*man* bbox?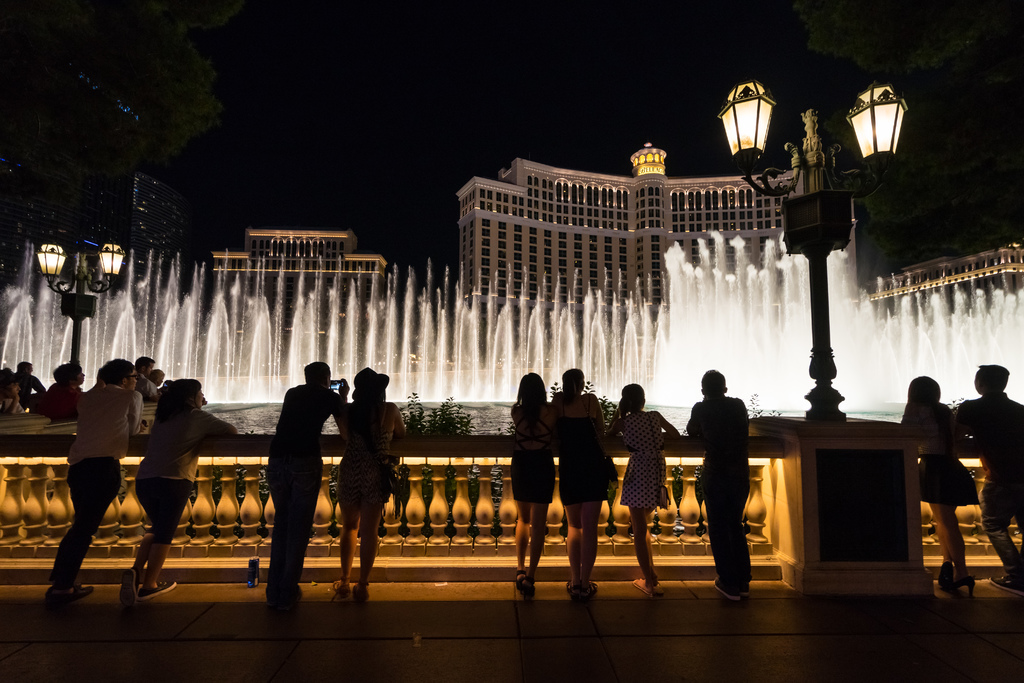
bbox=(954, 365, 1023, 595)
